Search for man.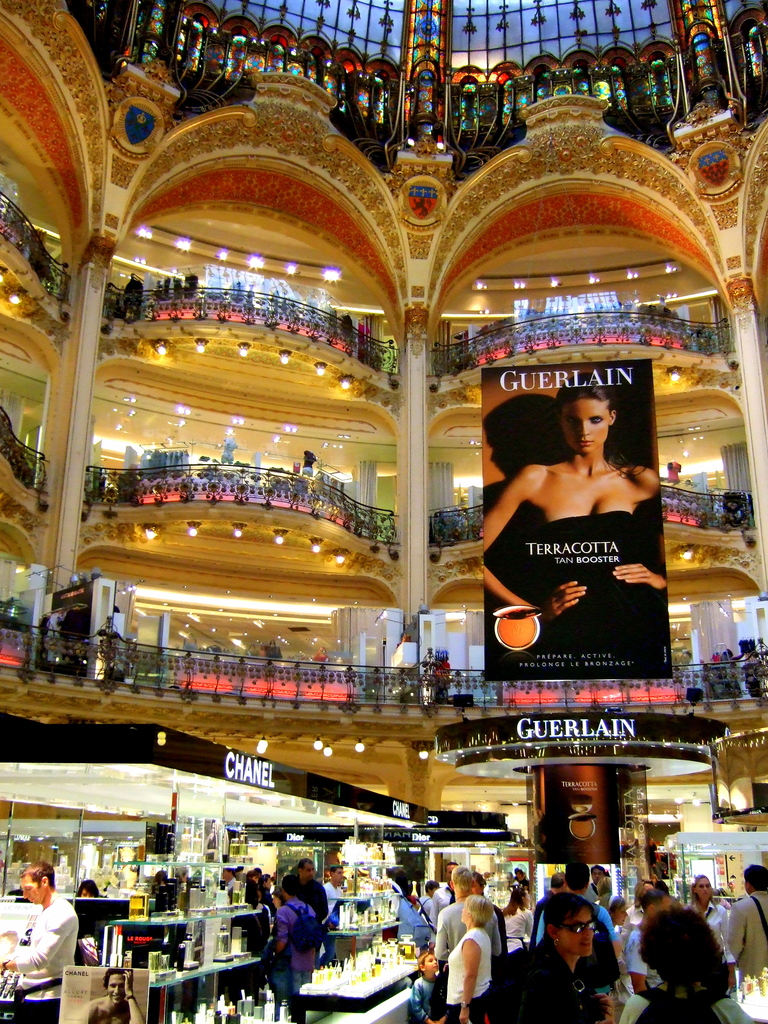
Found at 6, 876, 78, 995.
